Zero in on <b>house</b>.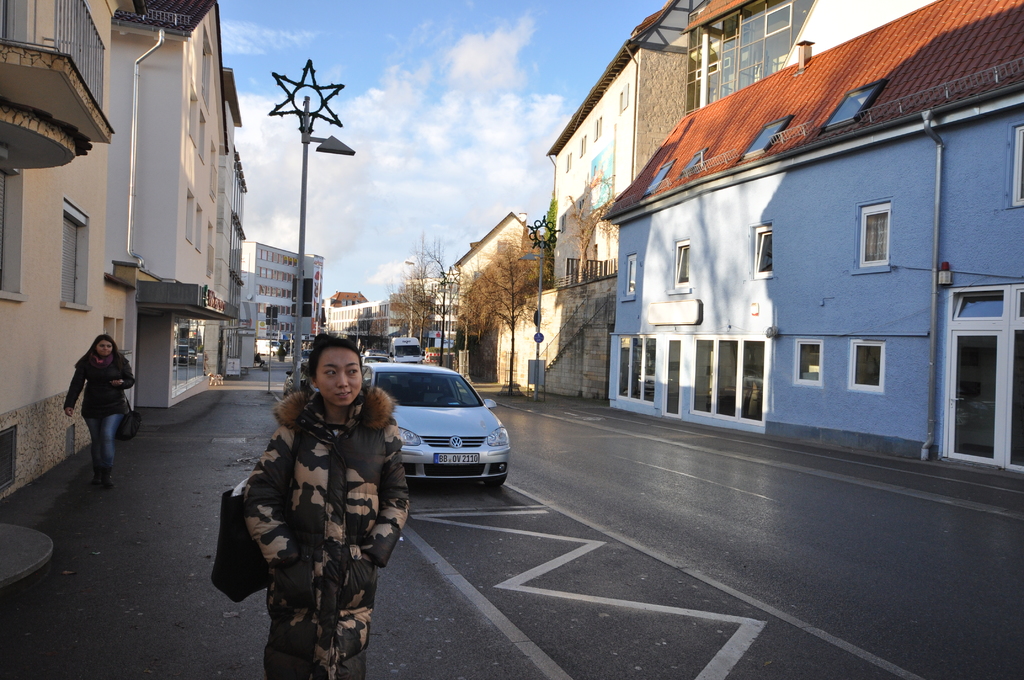
Zeroed in: (left=115, top=0, right=245, bottom=423).
